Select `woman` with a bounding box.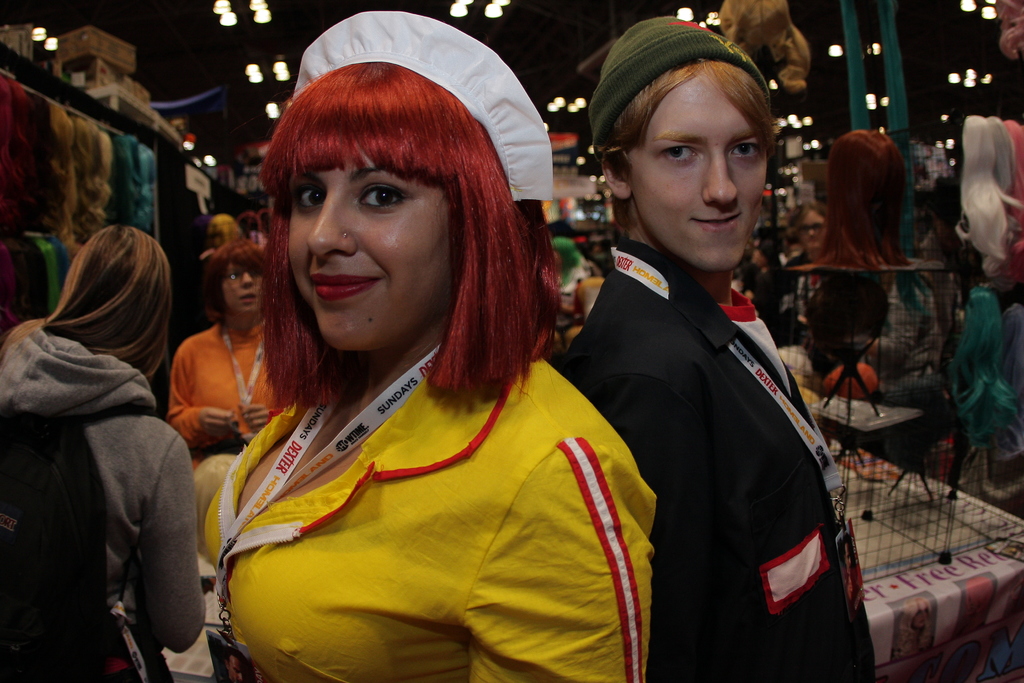
[x1=182, y1=45, x2=634, y2=682].
